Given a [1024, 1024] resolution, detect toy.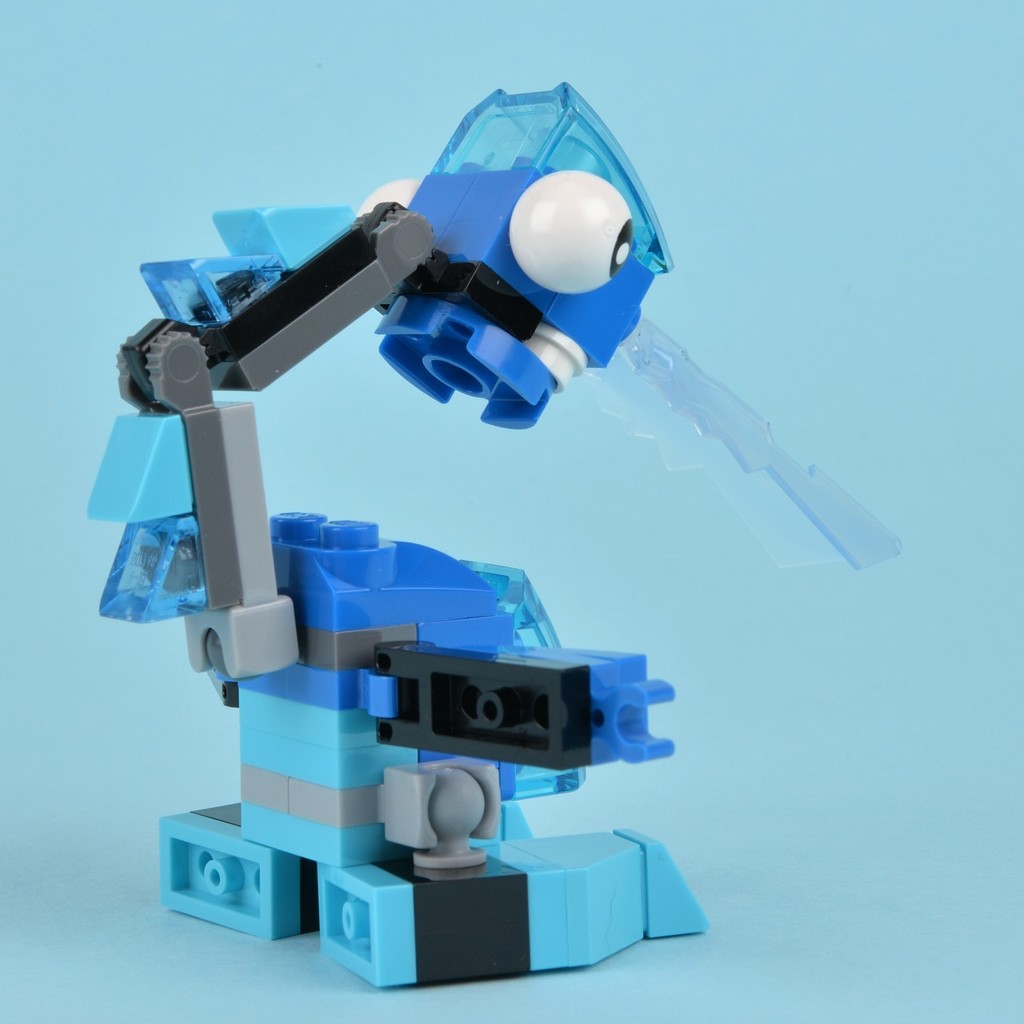
Rect(88, 69, 901, 998).
